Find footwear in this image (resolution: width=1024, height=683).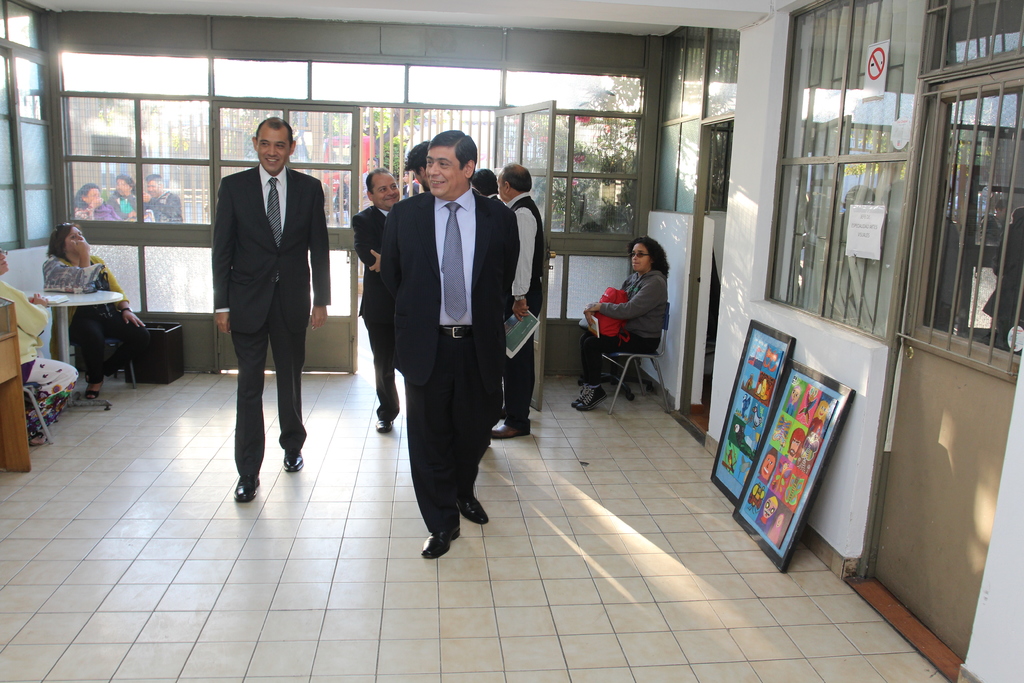
x1=228, y1=472, x2=260, y2=504.
